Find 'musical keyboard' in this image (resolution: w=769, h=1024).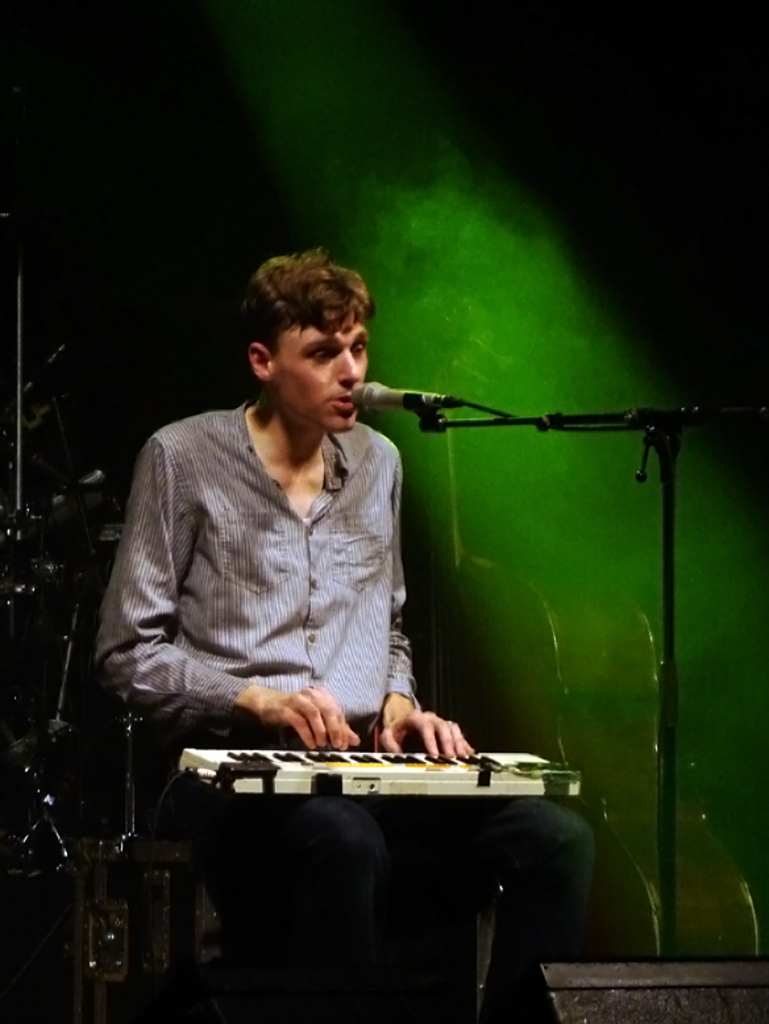
locate(170, 728, 598, 800).
